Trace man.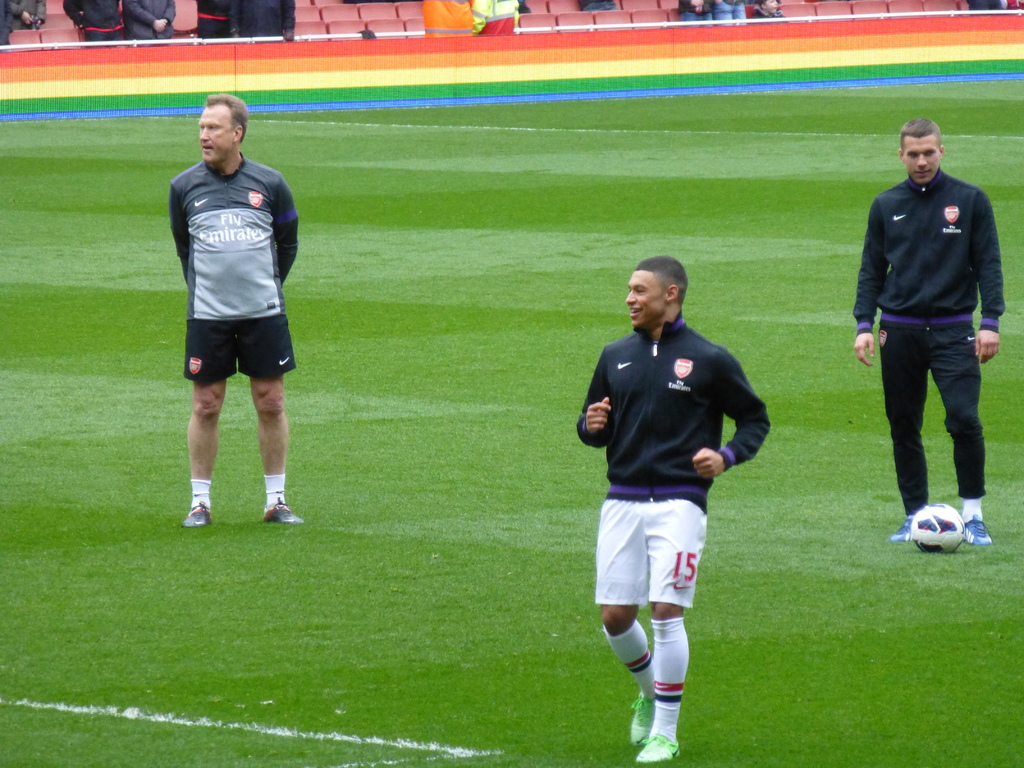
Traced to Rect(169, 93, 301, 526).
